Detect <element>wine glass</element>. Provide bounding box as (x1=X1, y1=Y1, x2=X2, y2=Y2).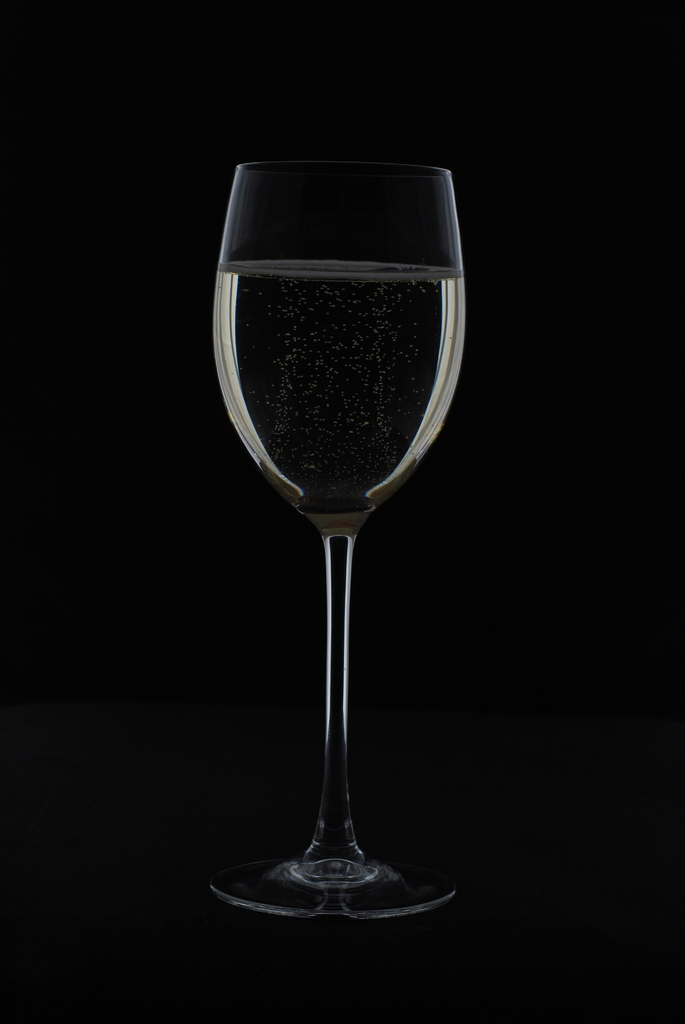
(x1=206, y1=154, x2=466, y2=916).
